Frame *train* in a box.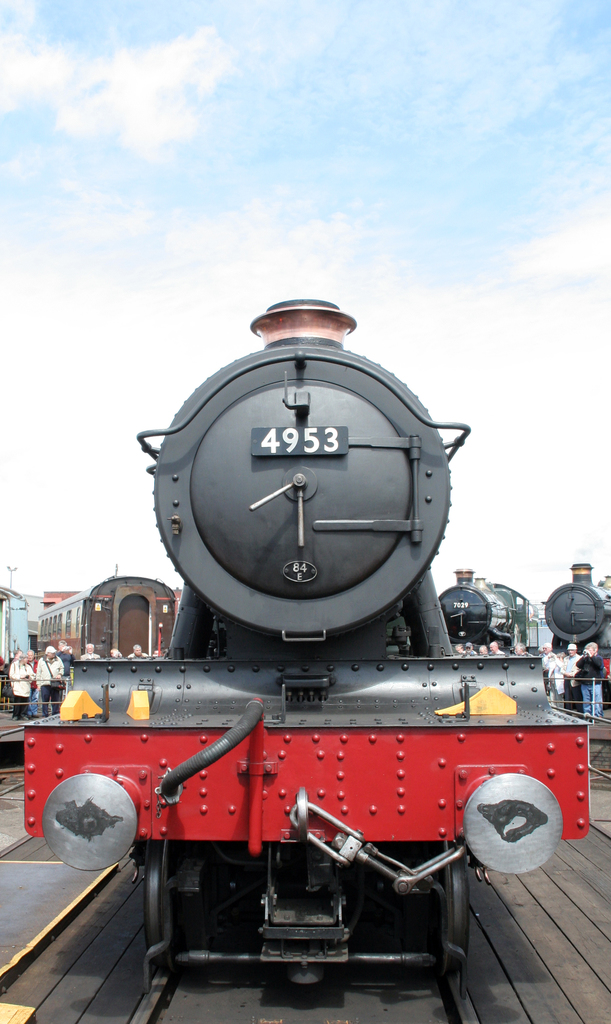
bbox(443, 563, 546, 655).
